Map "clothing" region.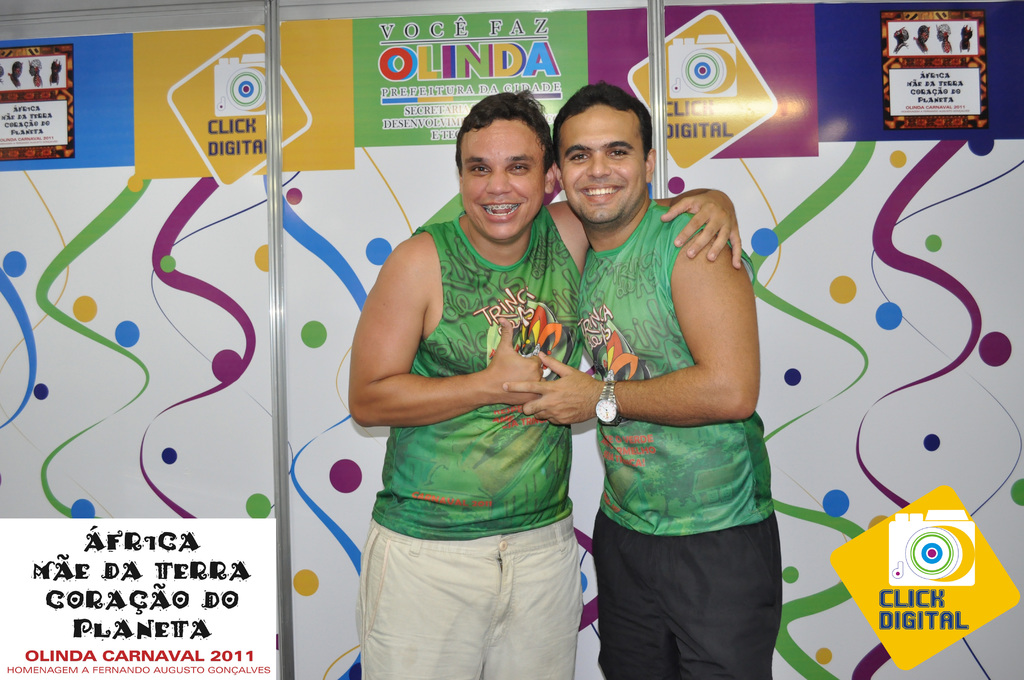
Mapped to bbox(366, 186, 585, 640).
